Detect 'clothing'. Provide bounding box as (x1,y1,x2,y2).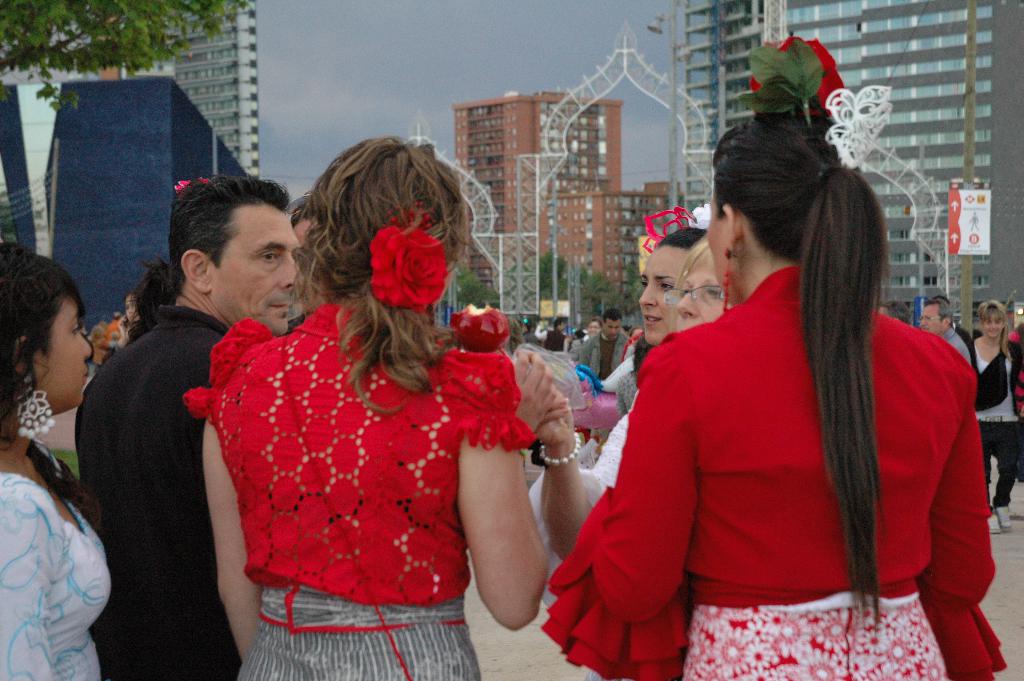
(972,329,1023,516).
